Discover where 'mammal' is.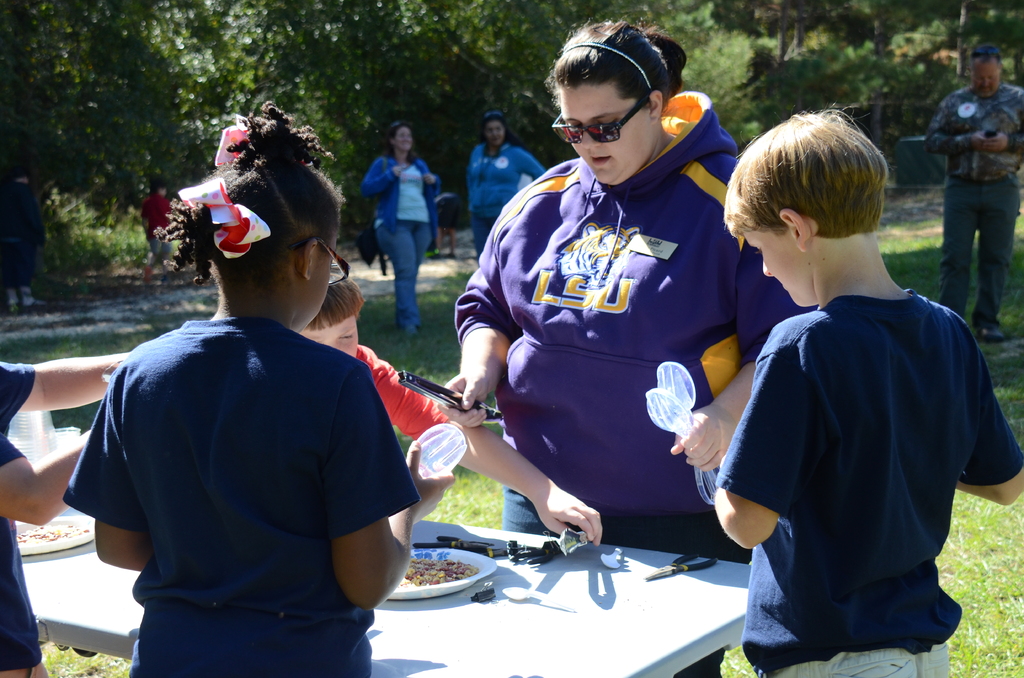
Discovered at [left=917, top=44, right=1023, bottom=327].
